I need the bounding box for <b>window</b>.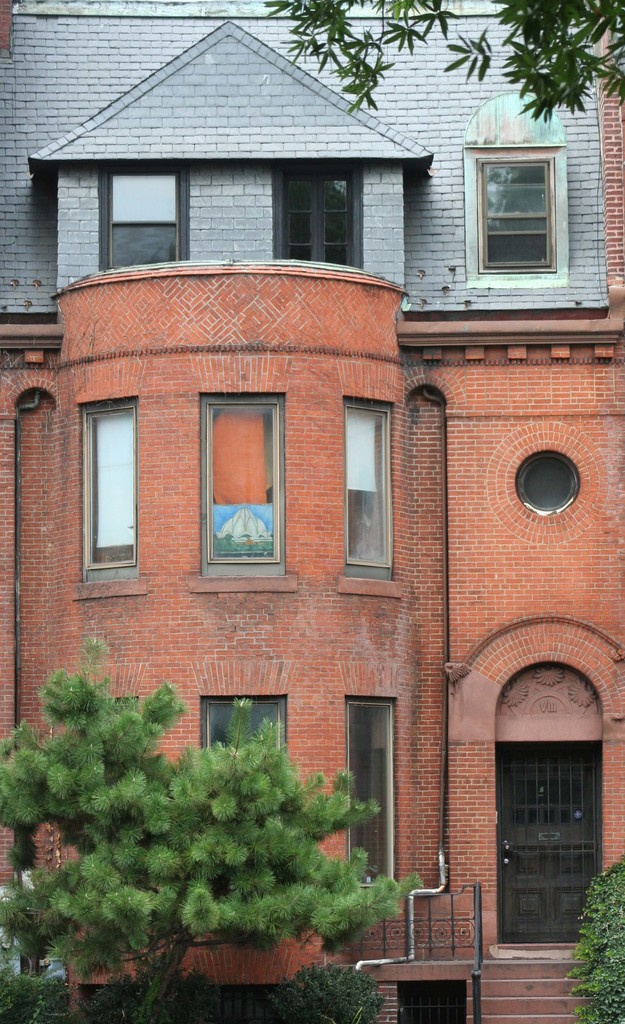
Here it is: (200, 392, 288, 575).
